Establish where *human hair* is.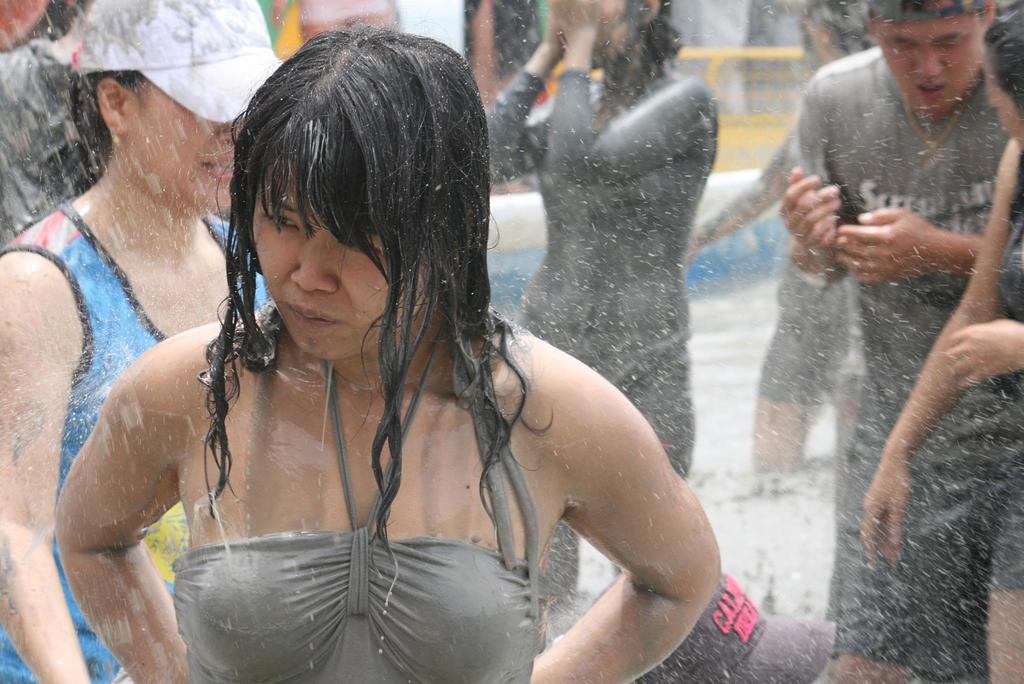
Established at (71,69,140,161).
